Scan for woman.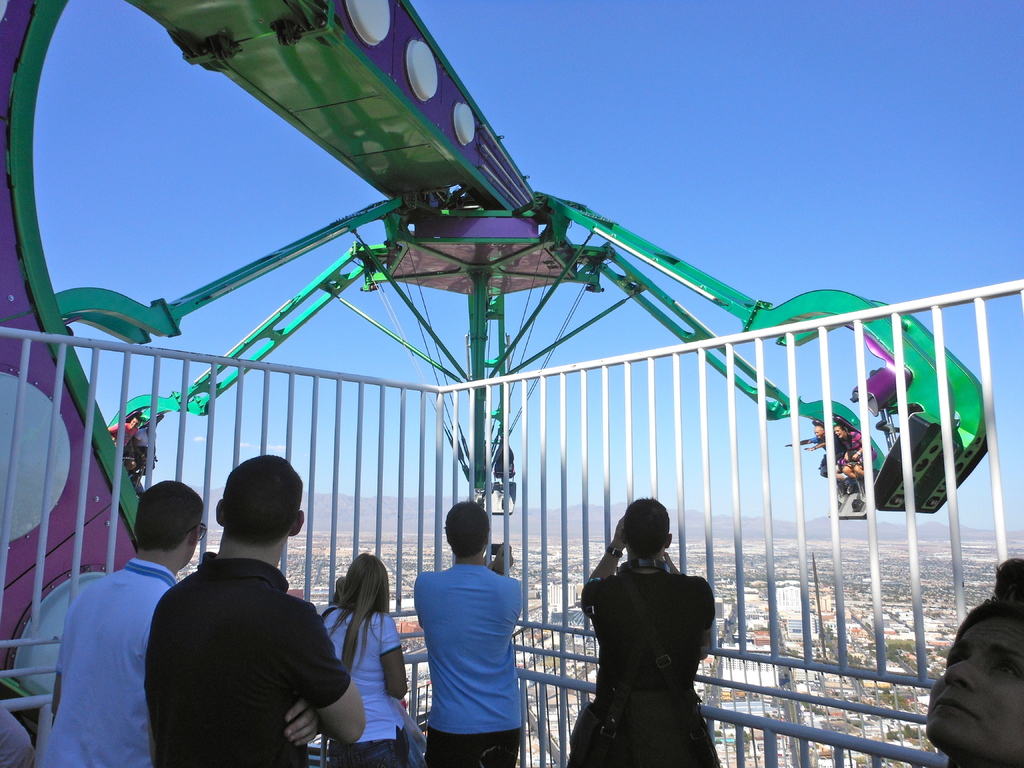
Scan result: (left=835, top=424, right=868, bottom=479).
